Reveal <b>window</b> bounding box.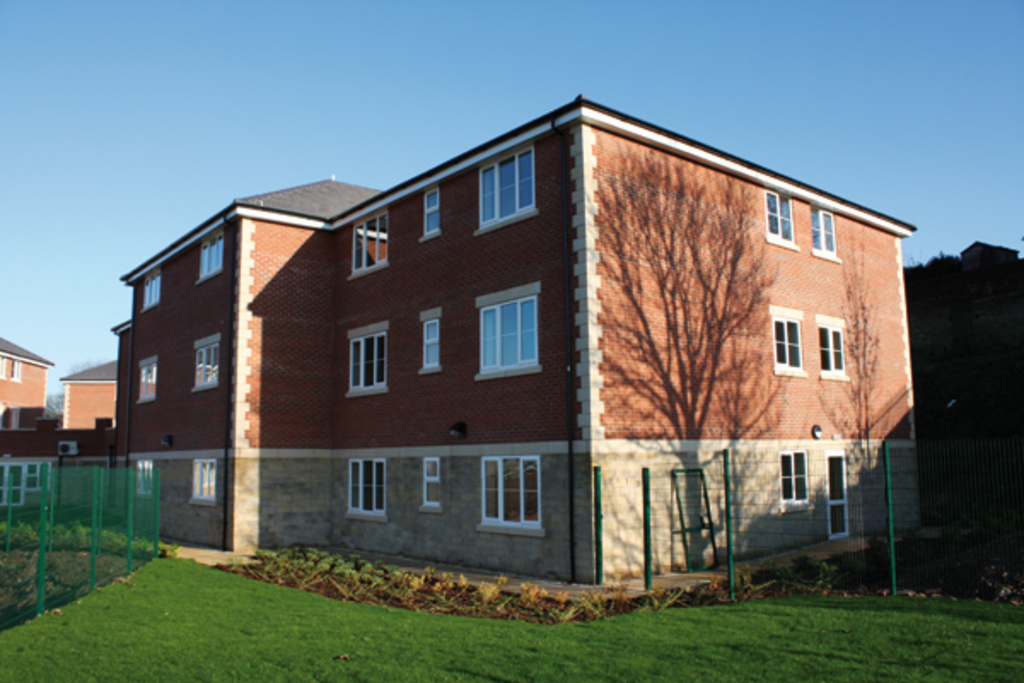
Revealed: (341, 326, 389, 400).
